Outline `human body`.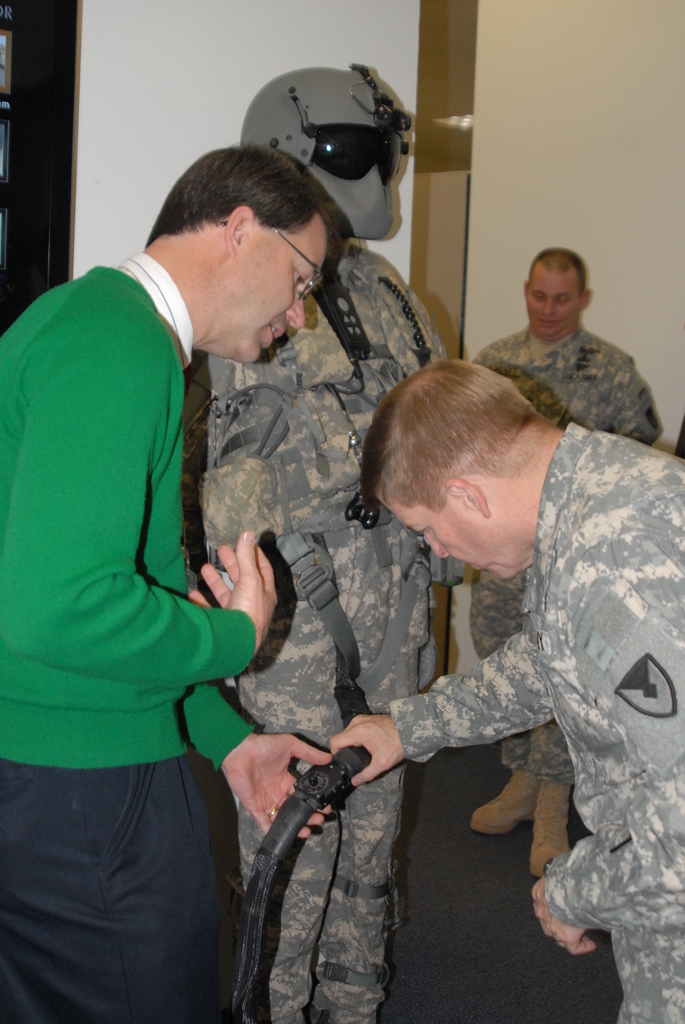
Outline: <region>27, 134, 303, 991</region>.
